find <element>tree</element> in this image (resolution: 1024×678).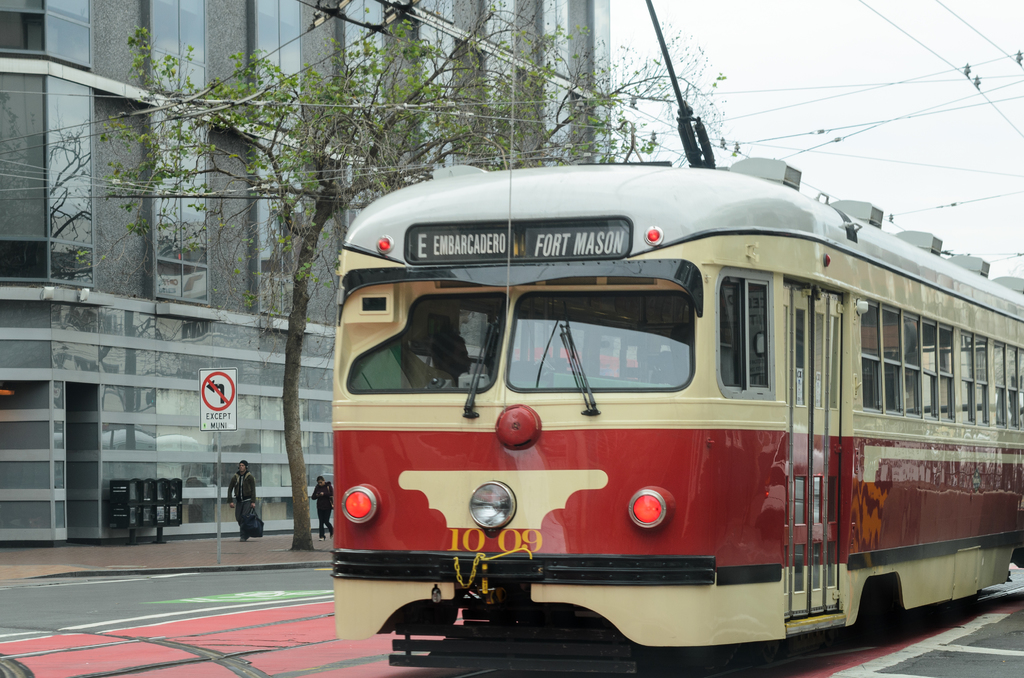
[72,0,747,549].
